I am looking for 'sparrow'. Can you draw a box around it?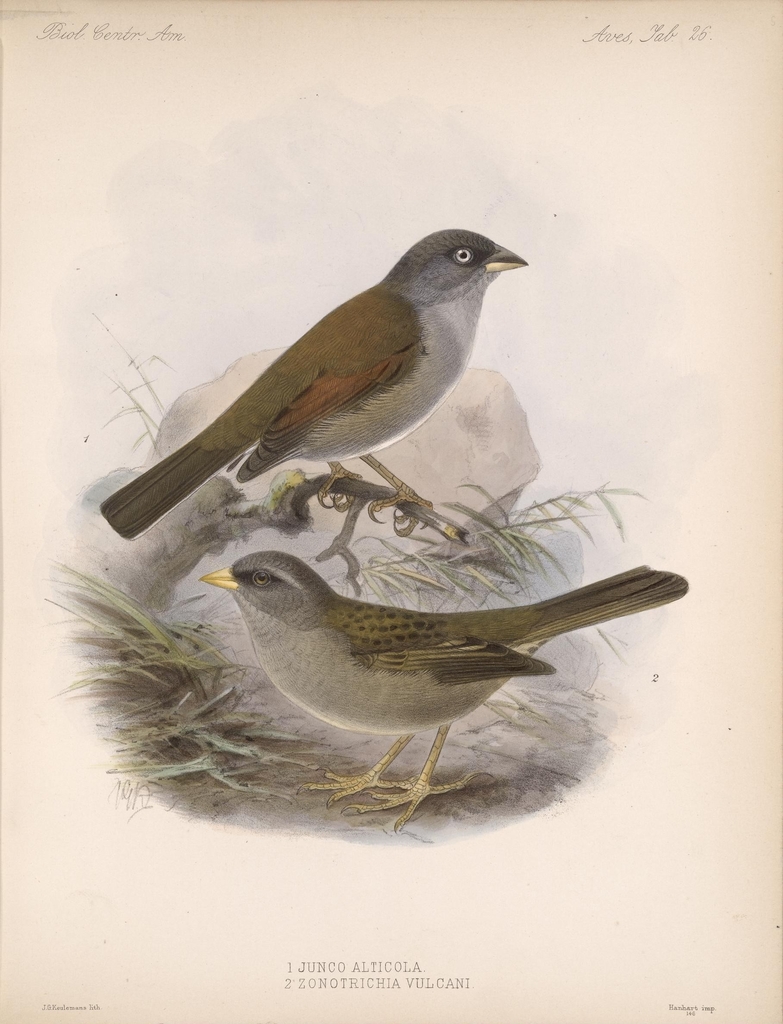
Sure, the bounding box is <box>201,548,693,824</box>.
